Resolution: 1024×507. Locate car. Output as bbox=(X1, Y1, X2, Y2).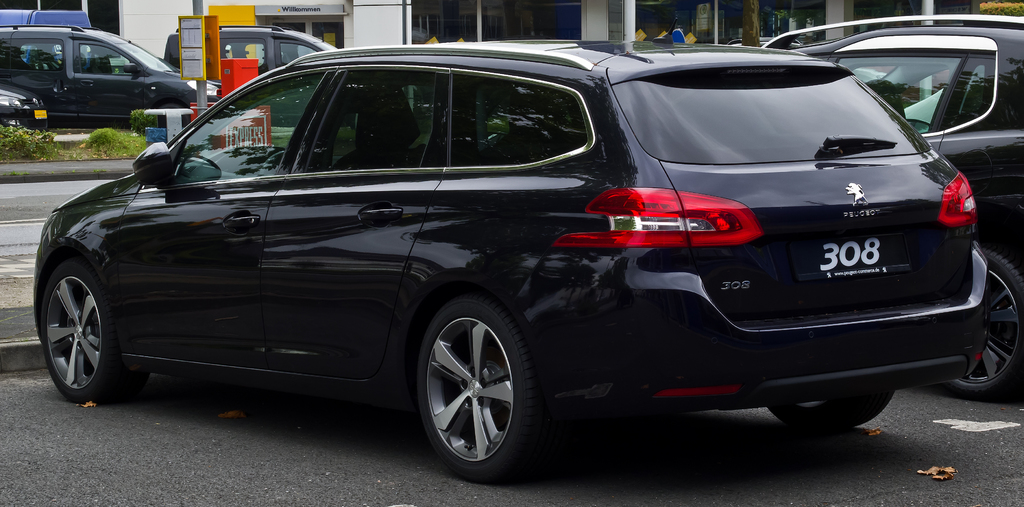
bbox=(163, 24, 357, 127).
